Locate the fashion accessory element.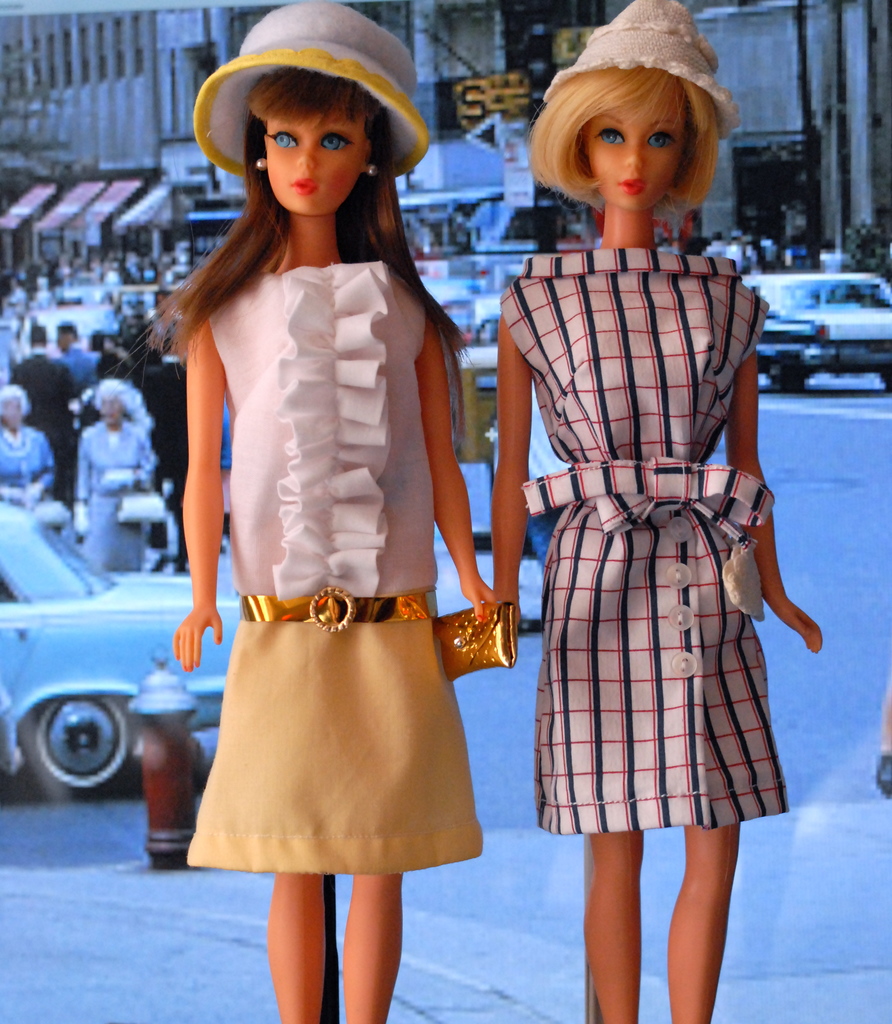
Element bbox: x1=369, y1=160, x2=381, y2=180.
